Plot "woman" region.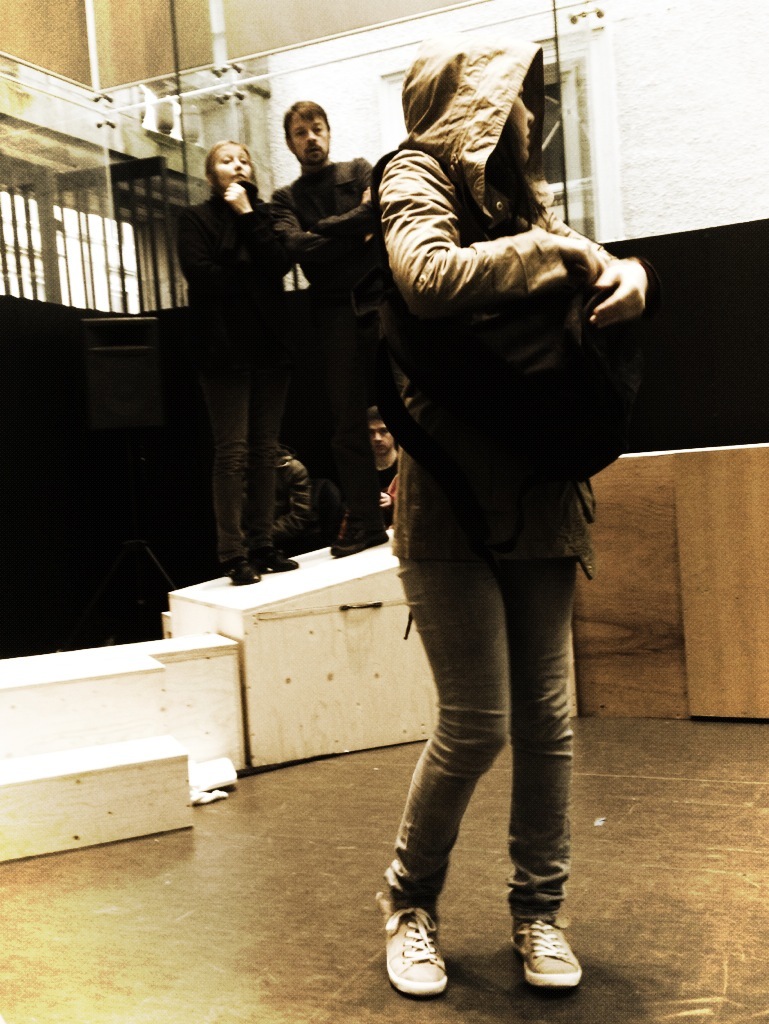
Plotted at 170,136,310,585.
